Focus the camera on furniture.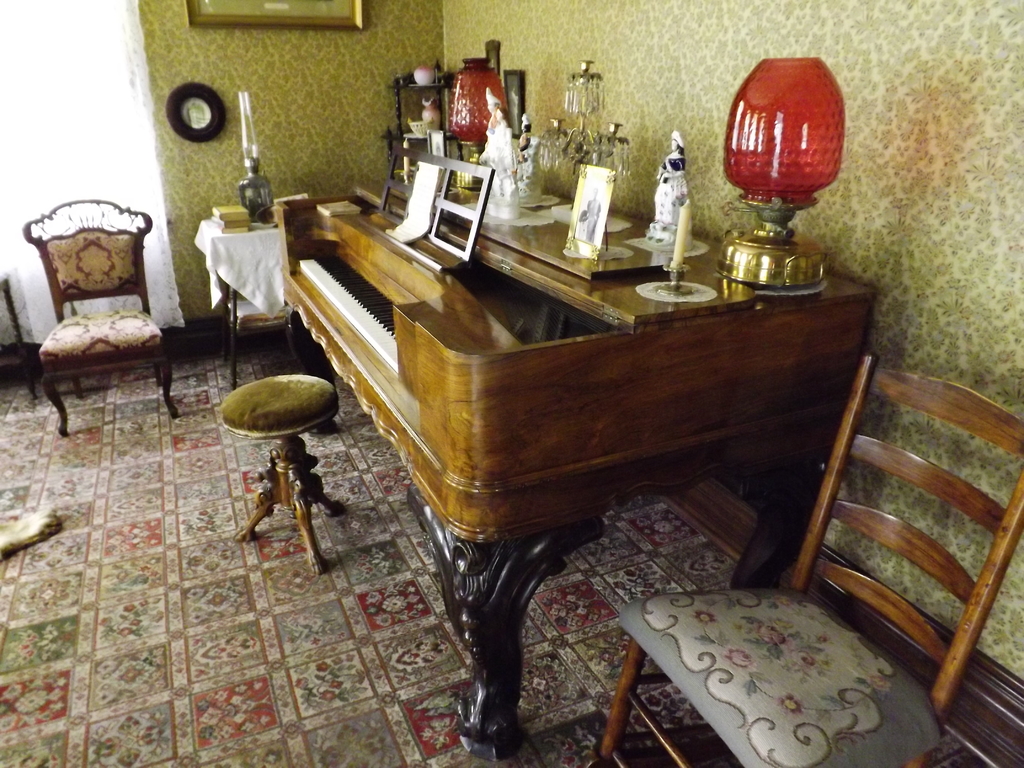
Focus region: left=0, top=273, right=36, bottom=398.
